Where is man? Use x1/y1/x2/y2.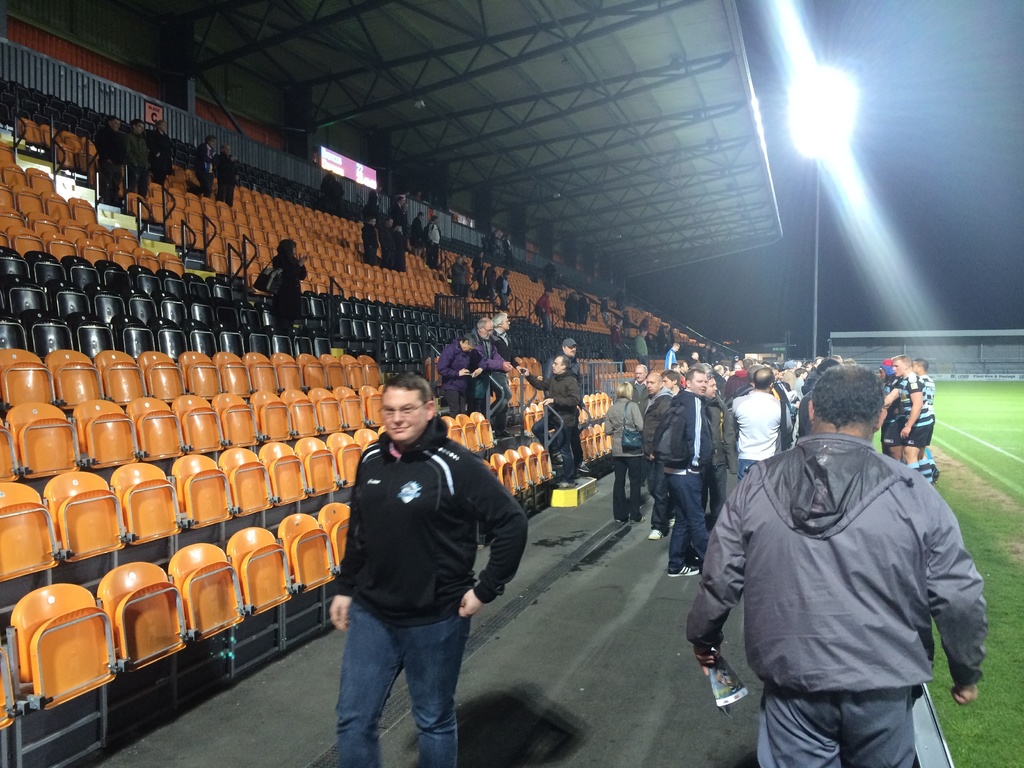
465/318/518/416.
